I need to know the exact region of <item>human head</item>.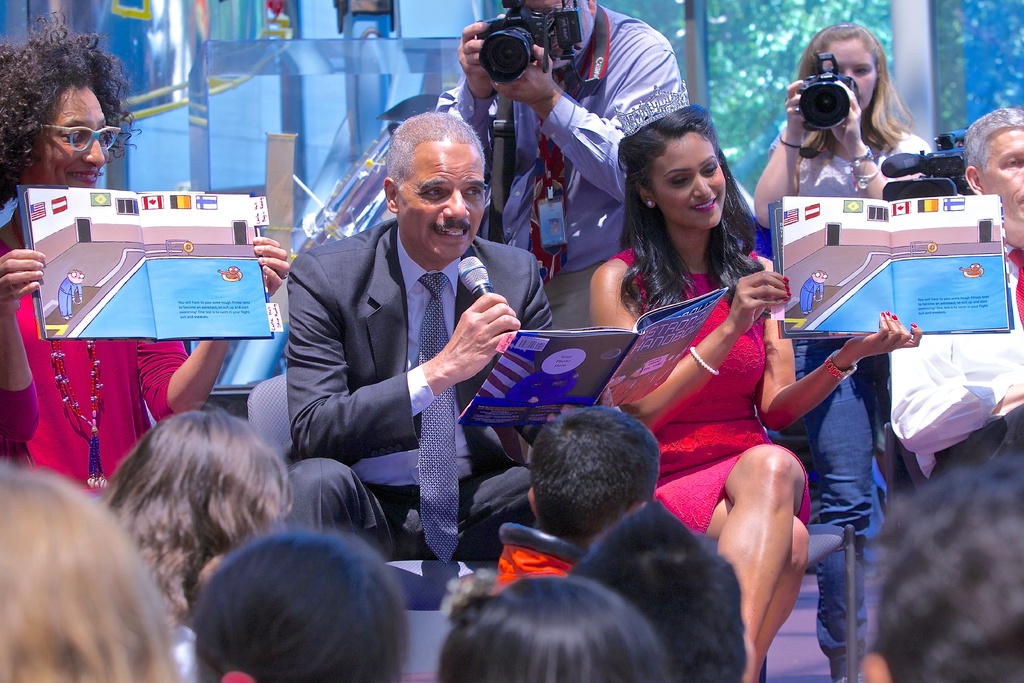
Region: [left=111, top=399, right=296, bottom=629].
